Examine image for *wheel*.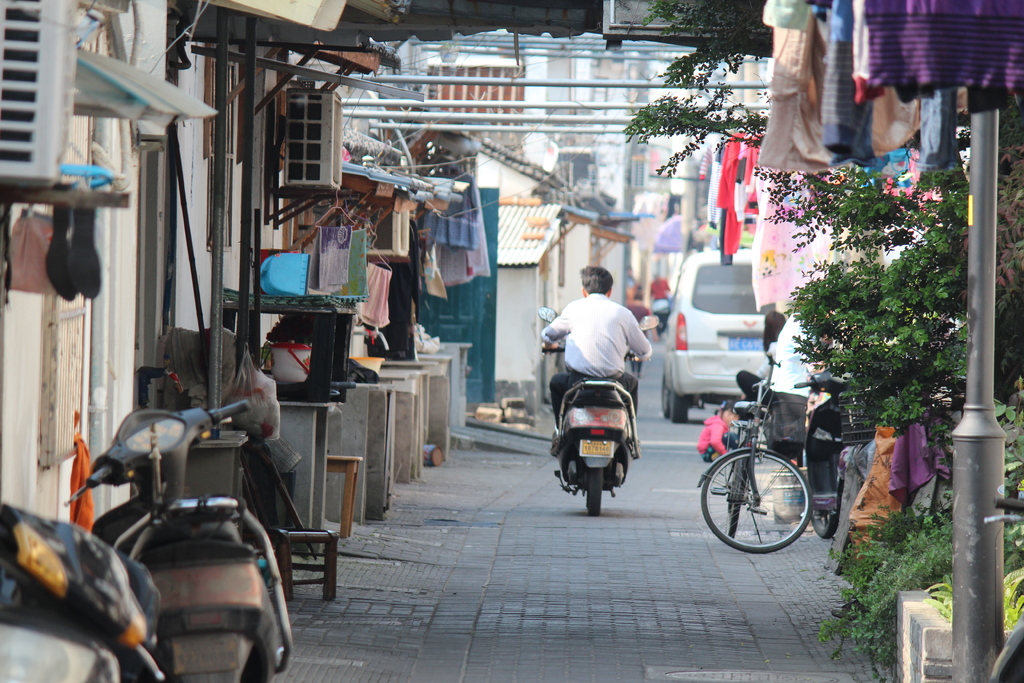
Examination result: (584,450,602,523).
